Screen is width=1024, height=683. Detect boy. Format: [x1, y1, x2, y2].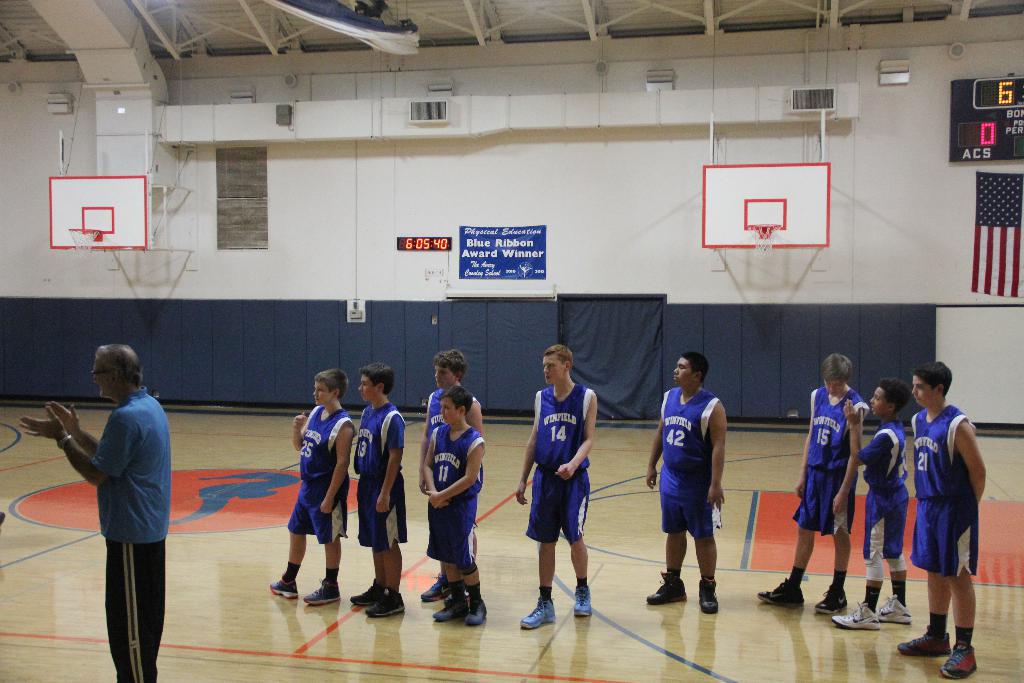
[749, 356, 863, 613].
